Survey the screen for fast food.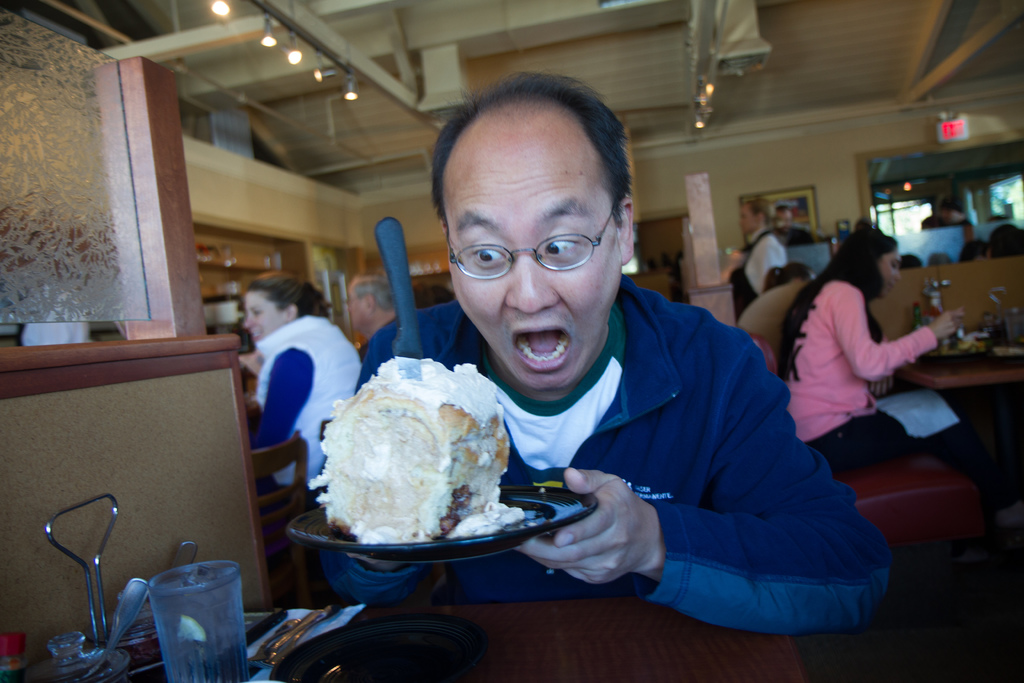
Survey found: l=319, t=364, r=522, b=550.
